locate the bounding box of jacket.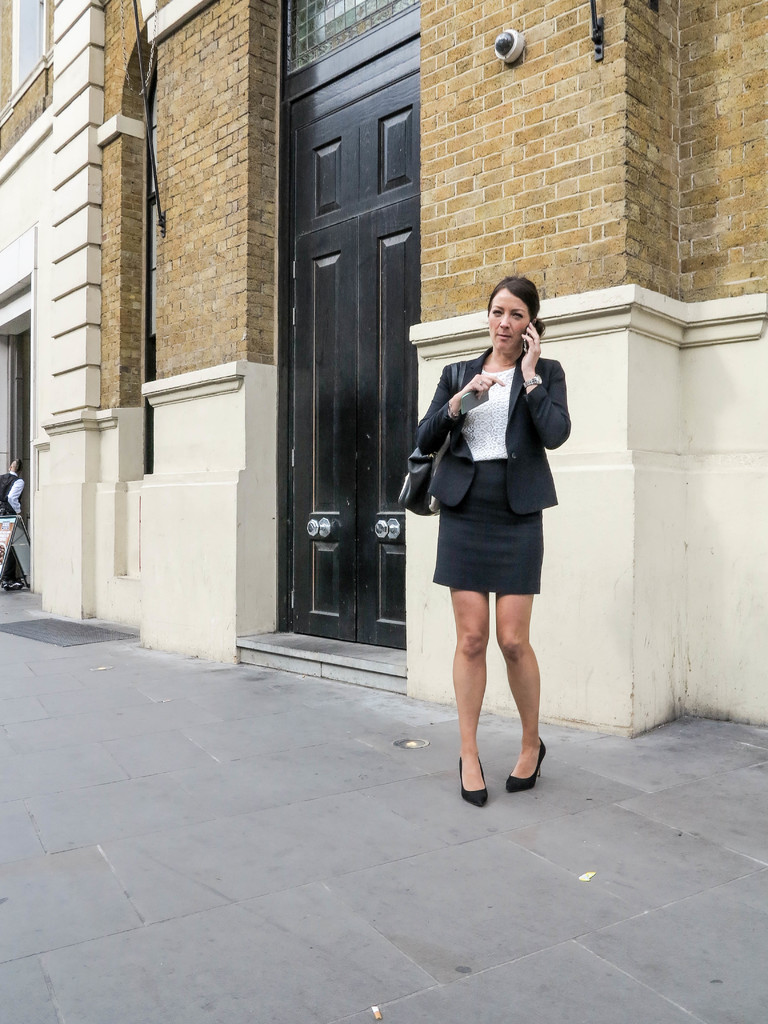
Bounding box: [421, 326, 591, 504].
